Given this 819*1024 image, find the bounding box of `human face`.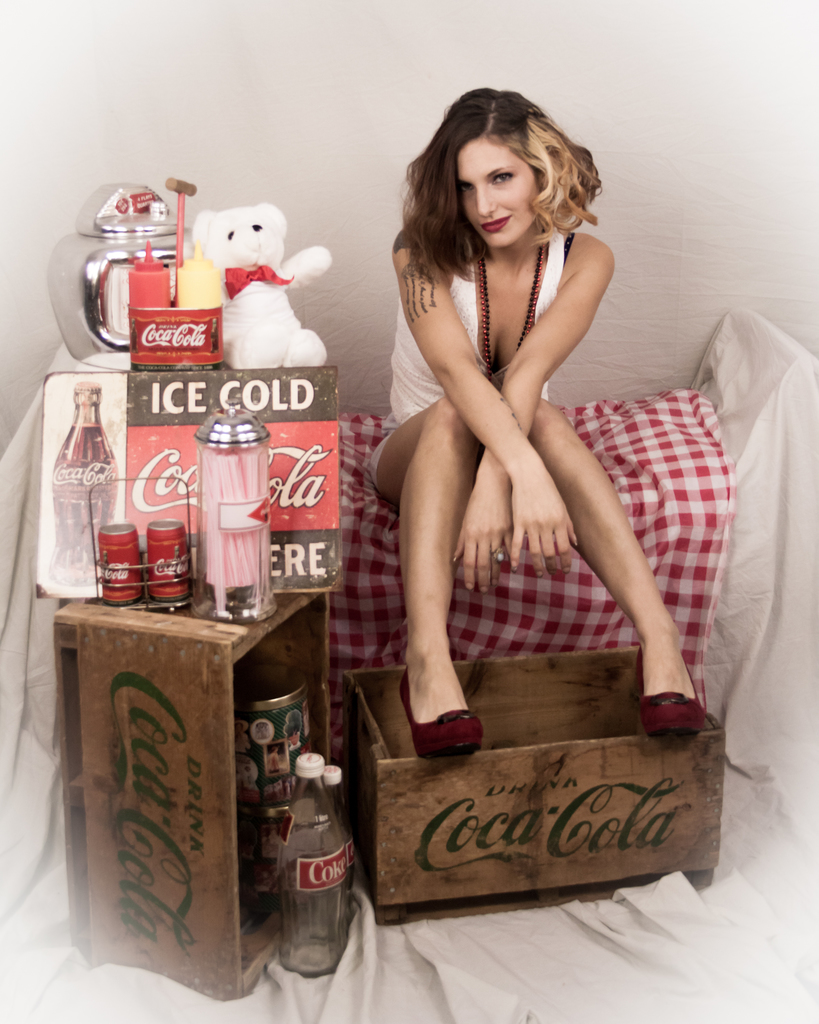
{"x1": 451, "y1": 134, "x2": 538, "y2": 248}.
